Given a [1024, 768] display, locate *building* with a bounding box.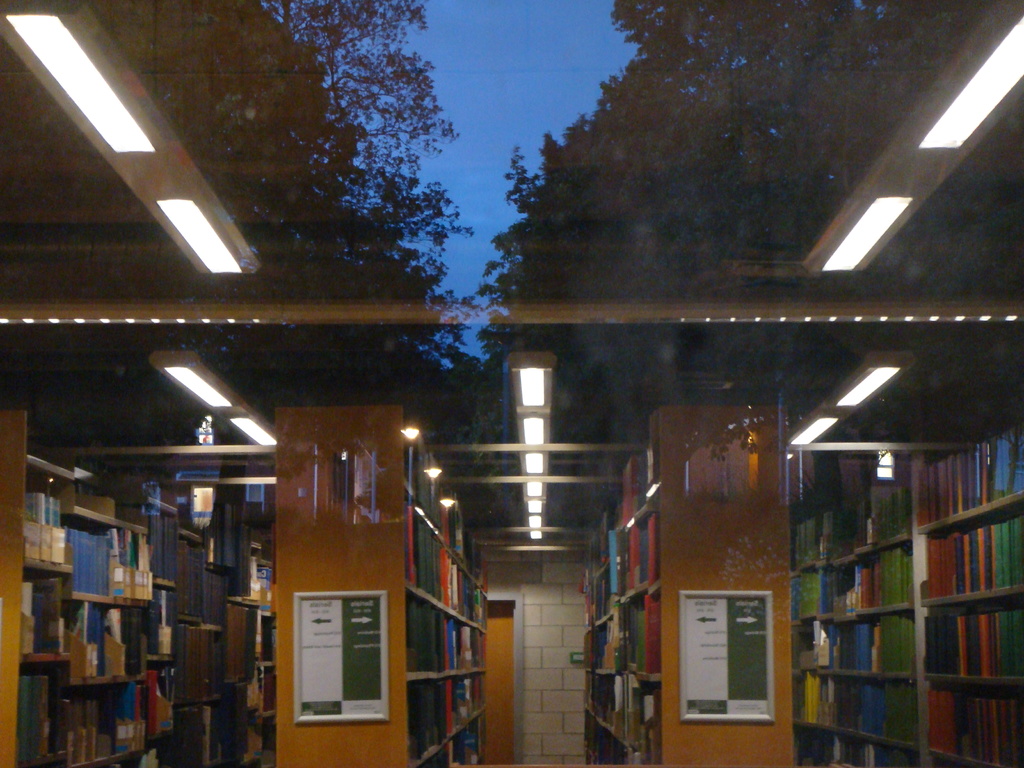
Located: BBox(0, 0, 1023, 767).
